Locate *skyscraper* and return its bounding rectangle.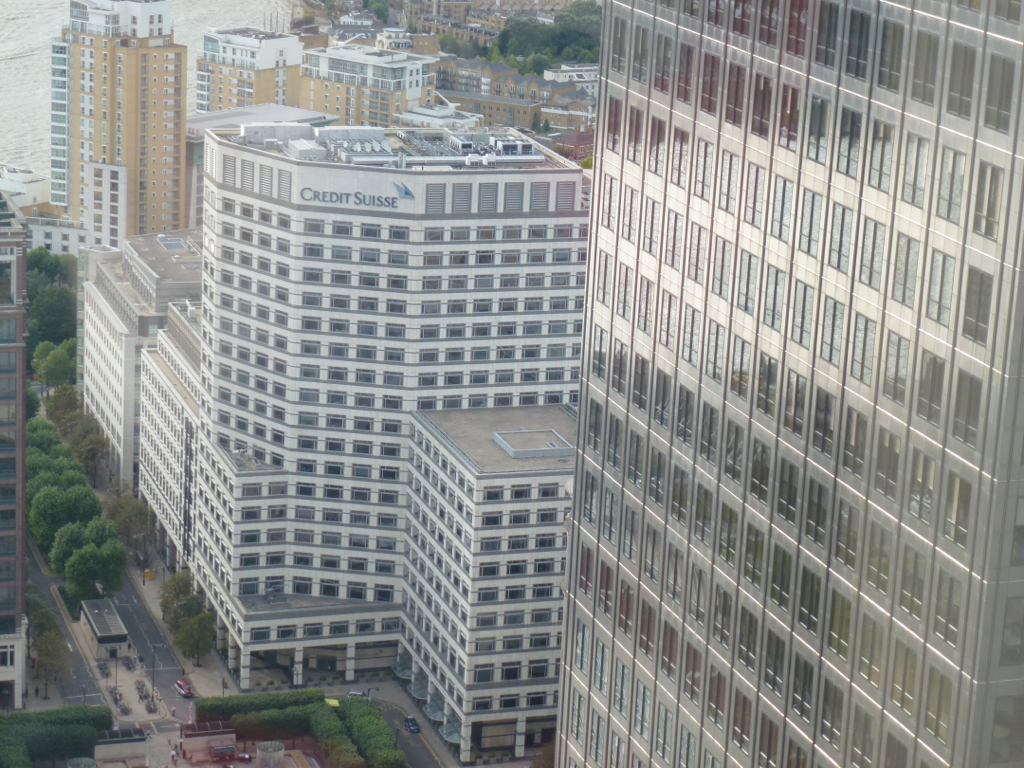
{"x1": 189, "y1": 27, "x2": 309, "y2": 115}.
